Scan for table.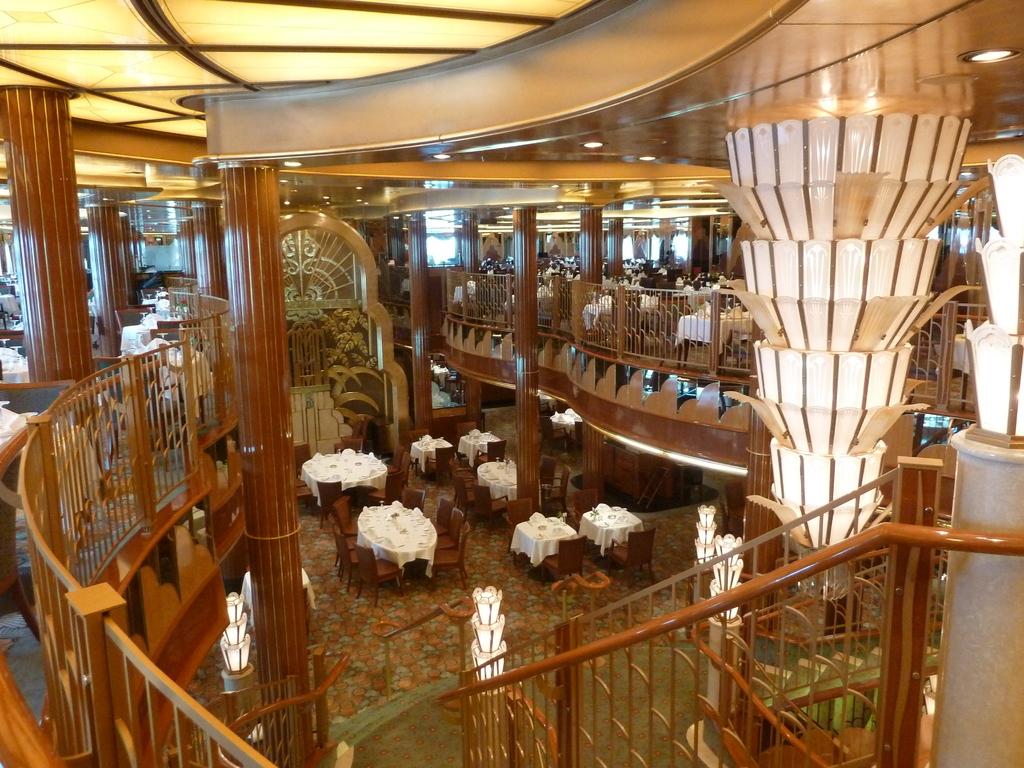
Scan result: (left=410, top=437, right=454, bottom=479).
